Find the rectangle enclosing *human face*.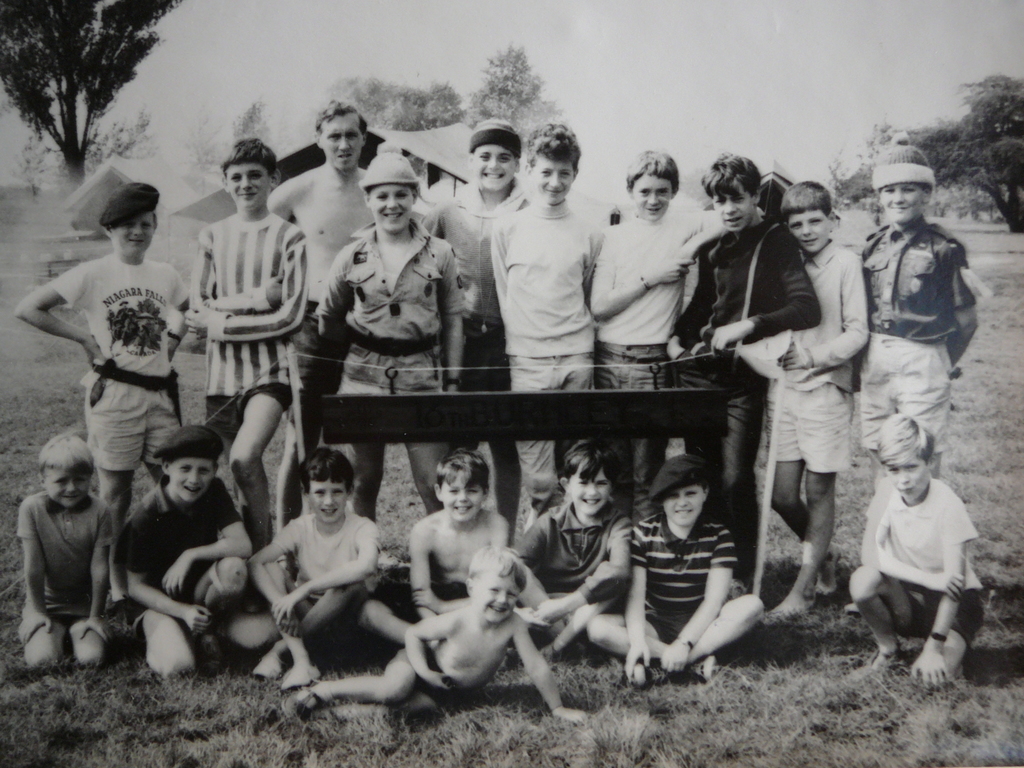
box(876, 180, 924, 219).
